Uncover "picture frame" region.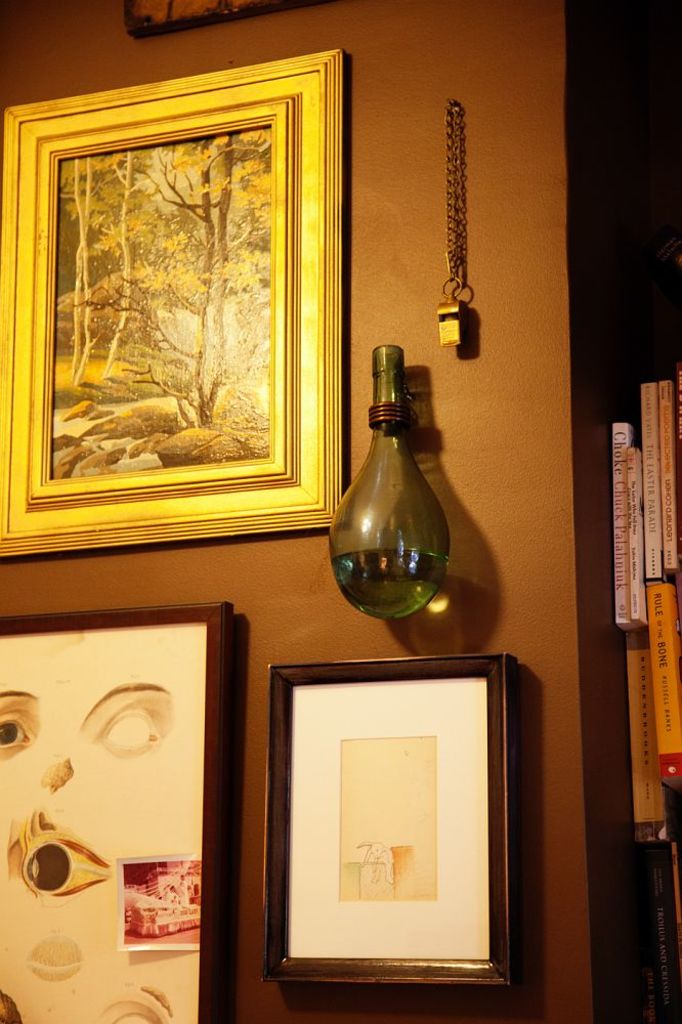
Uncovered: (x1=0, y1=589, x2=252, y2=1023).
